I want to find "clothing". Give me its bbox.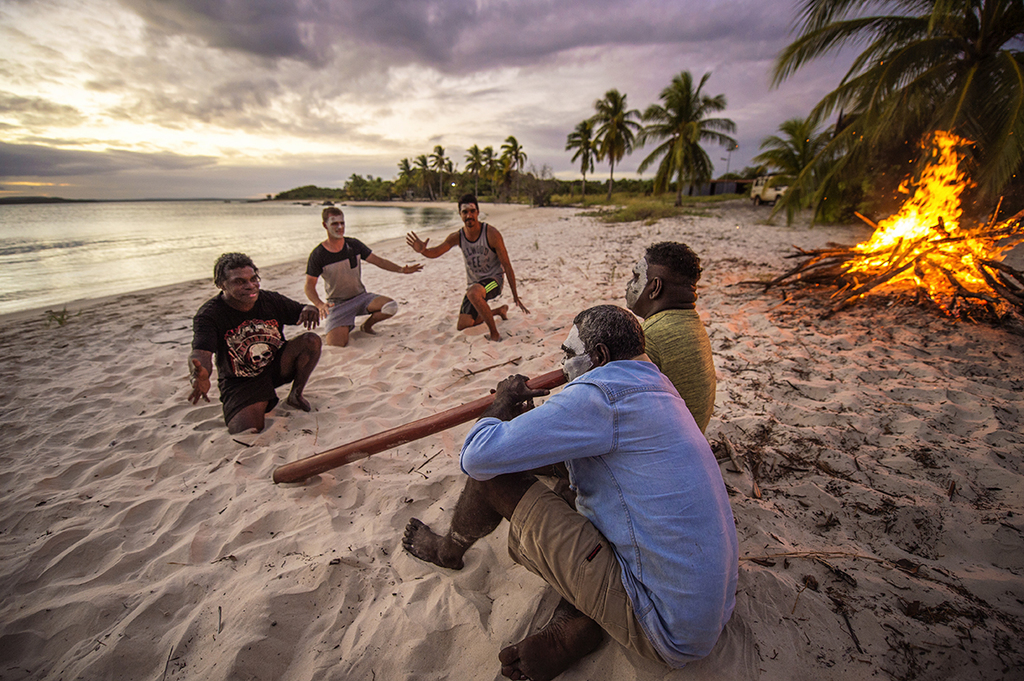
pyautogui.locateOnScreen(470, 296, 748, 661).
